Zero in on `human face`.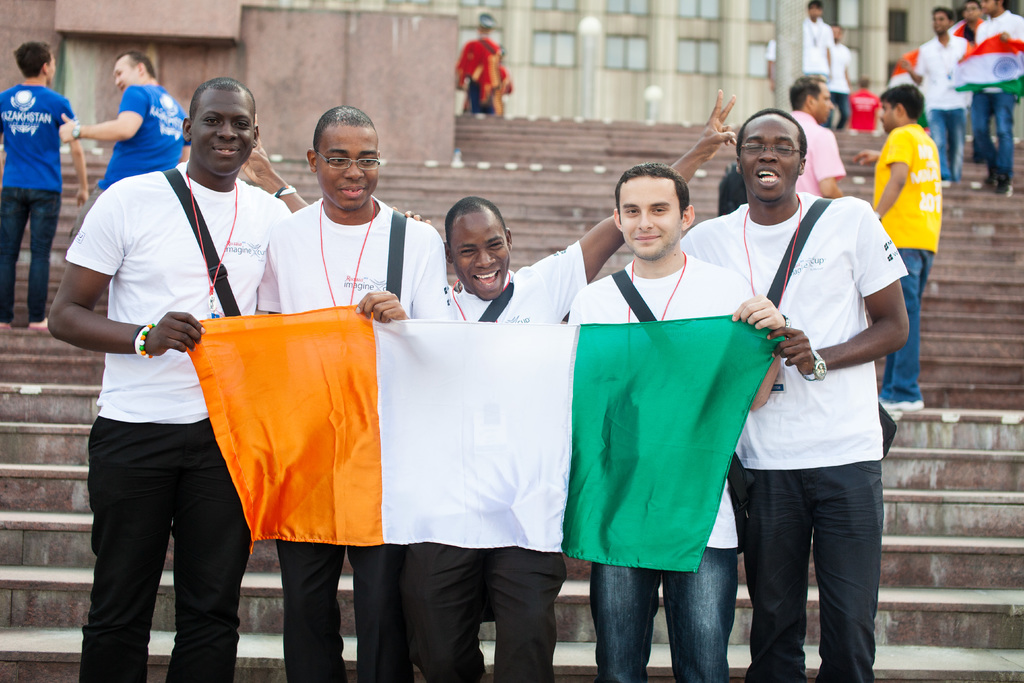
Zeroed in: [left=106, top=52, right=140, bottom=97].
